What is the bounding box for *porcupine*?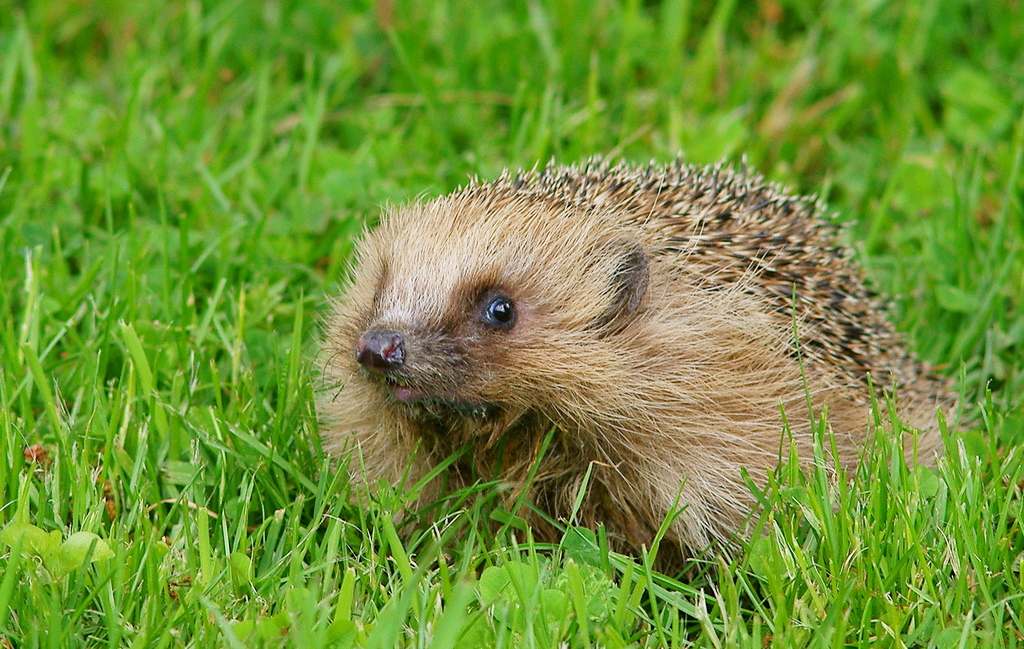
select_region(308, 161, 973, 538).
